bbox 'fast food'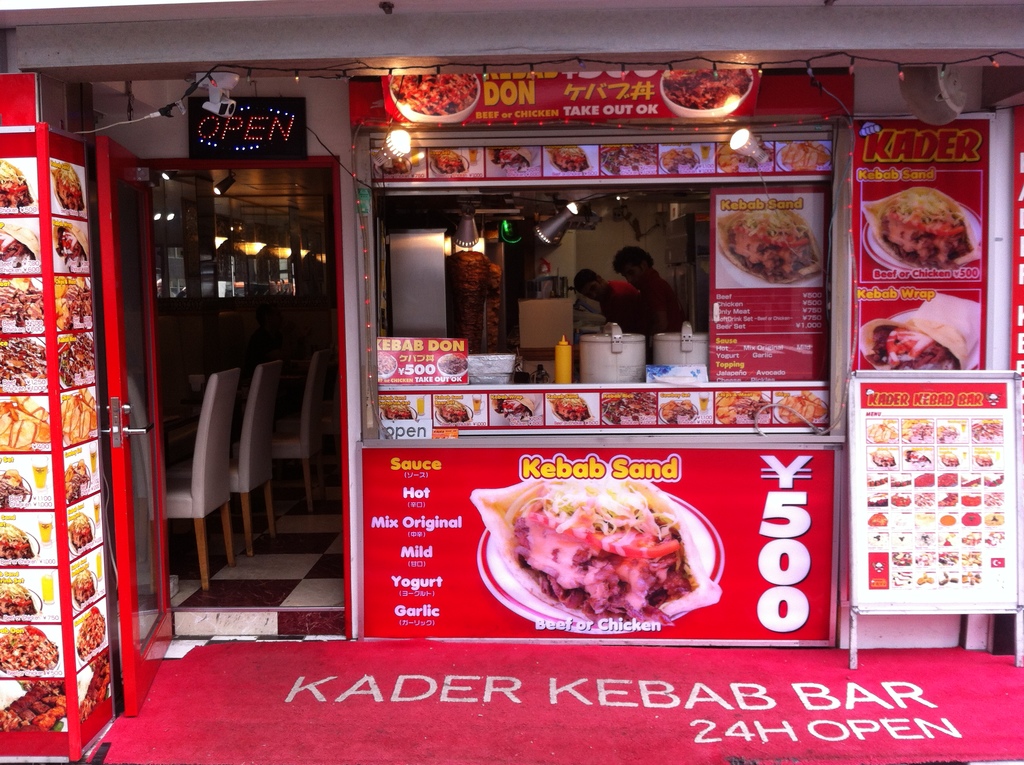
[0, 393, 48, 455]
